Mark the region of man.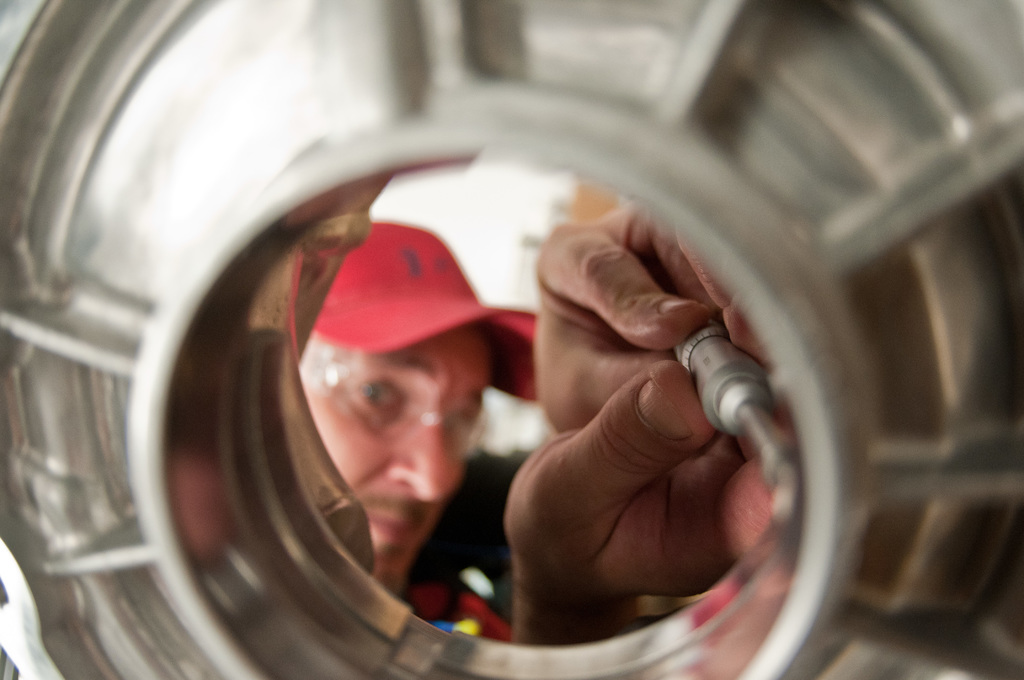
Region: (left=301, top=188, right=799, bottom=639).
